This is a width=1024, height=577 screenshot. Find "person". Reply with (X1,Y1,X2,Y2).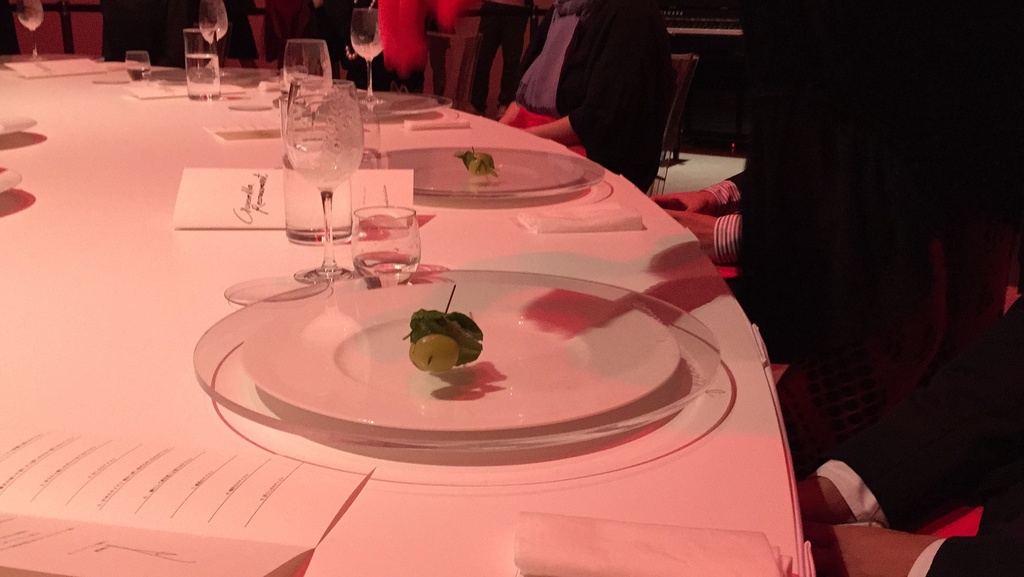
(500,0,675,191).
